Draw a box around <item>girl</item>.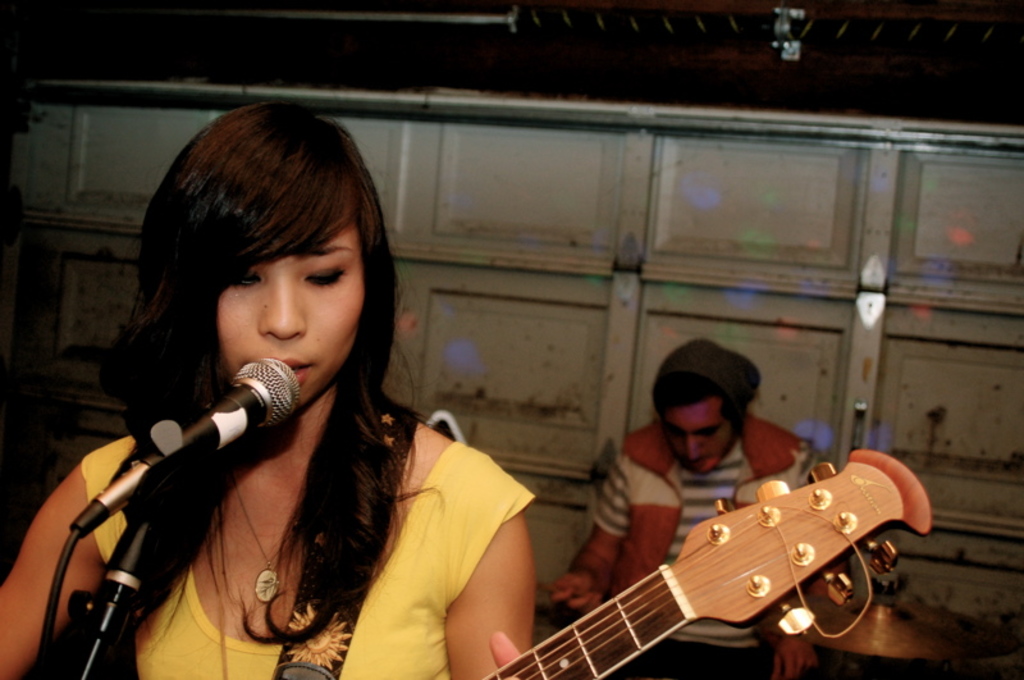
detection(0, 100, 535, 679).
